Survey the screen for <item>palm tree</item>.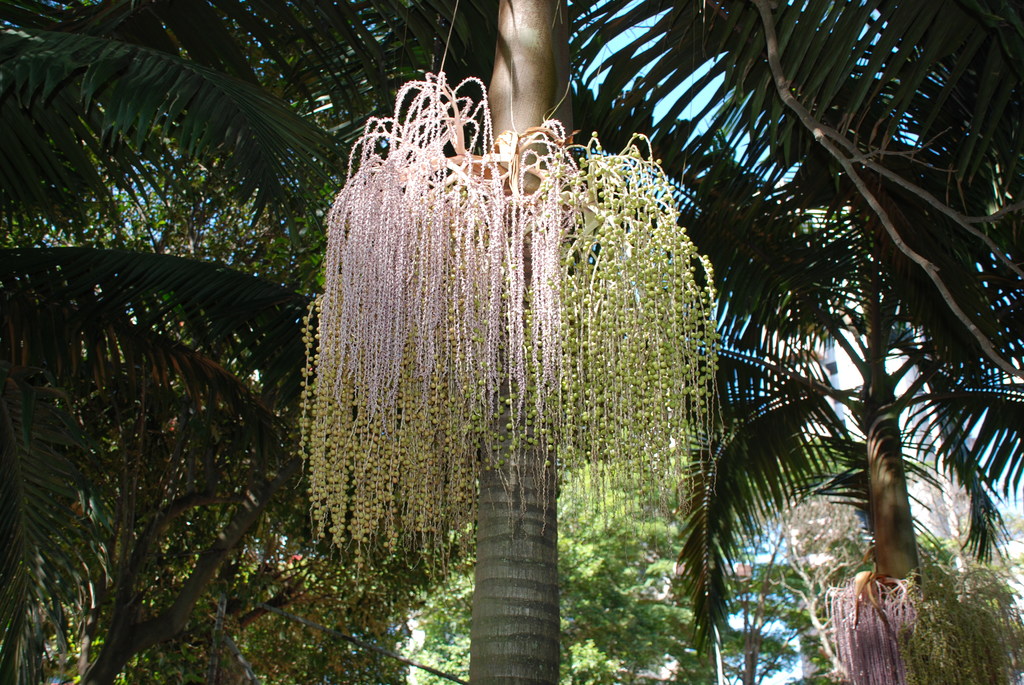
Survey found: region(627, 3, 988, 317).
